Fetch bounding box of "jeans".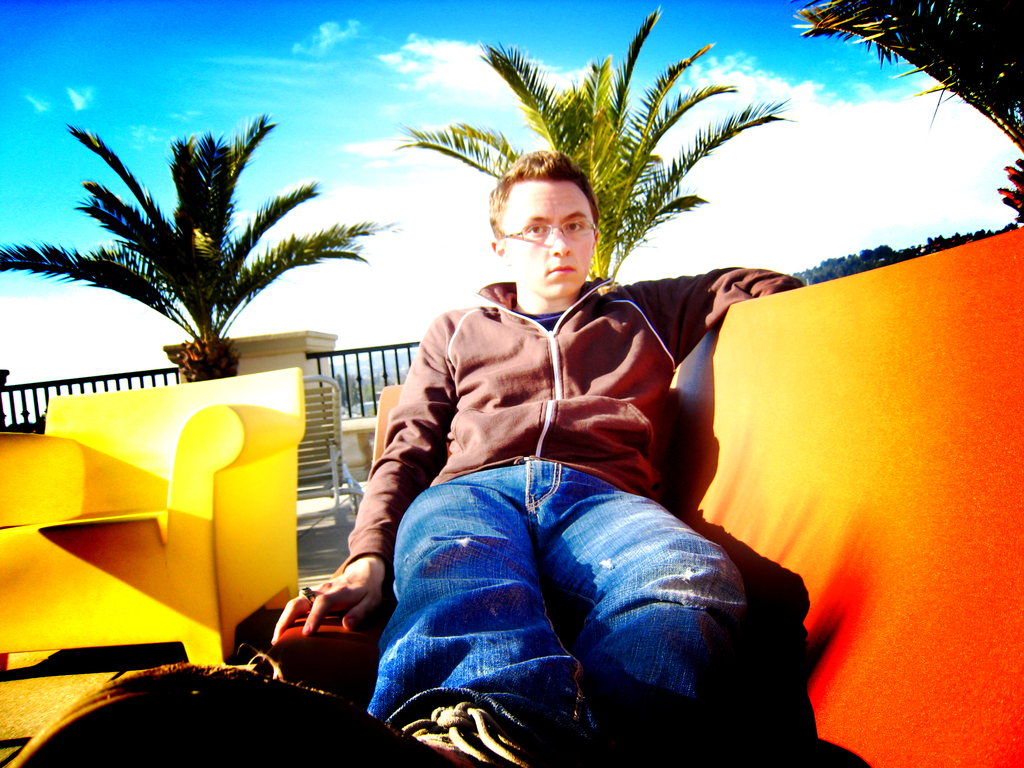
Bbox: BBox(308, 435, 773, 752).
